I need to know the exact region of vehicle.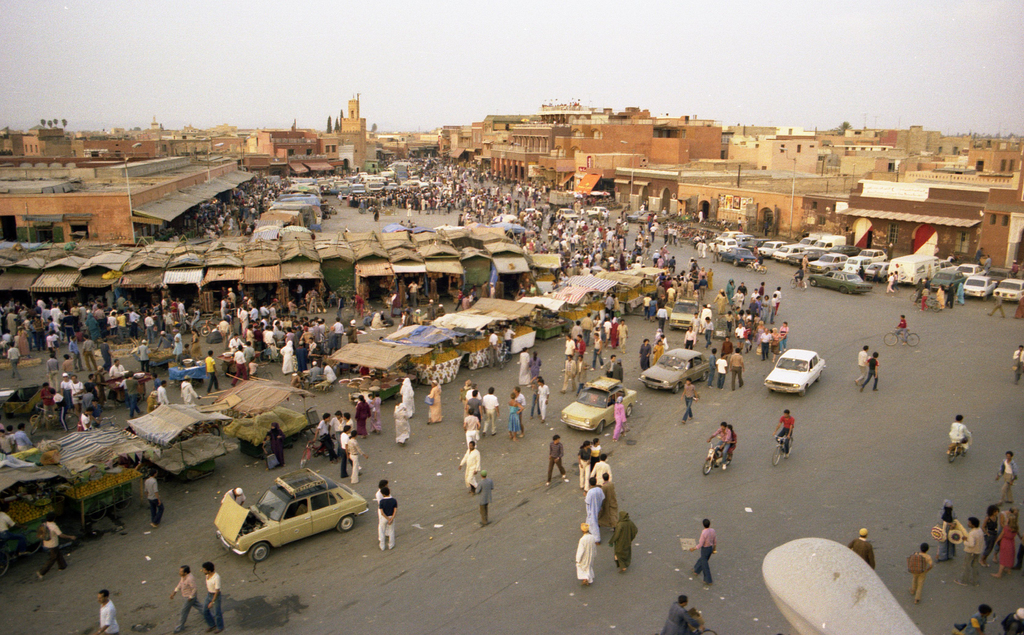
Region: (left=881, top=329, right=920, bottom=348).
